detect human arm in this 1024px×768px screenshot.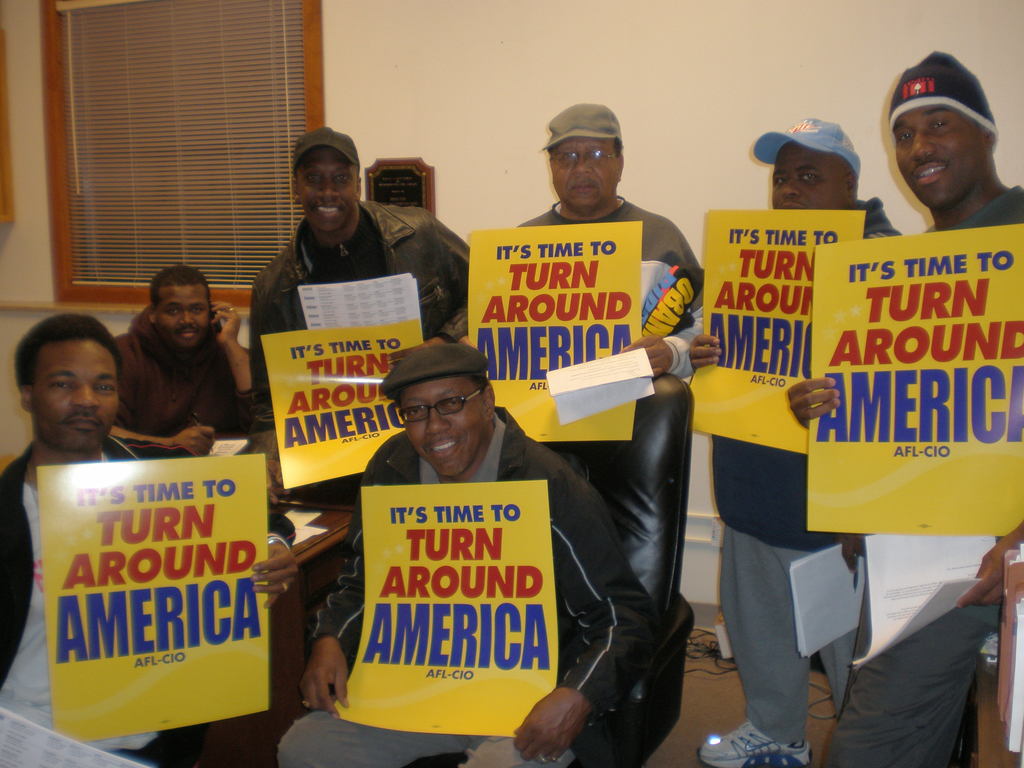
Detection: bbox=[687, 333, 728, 372].
